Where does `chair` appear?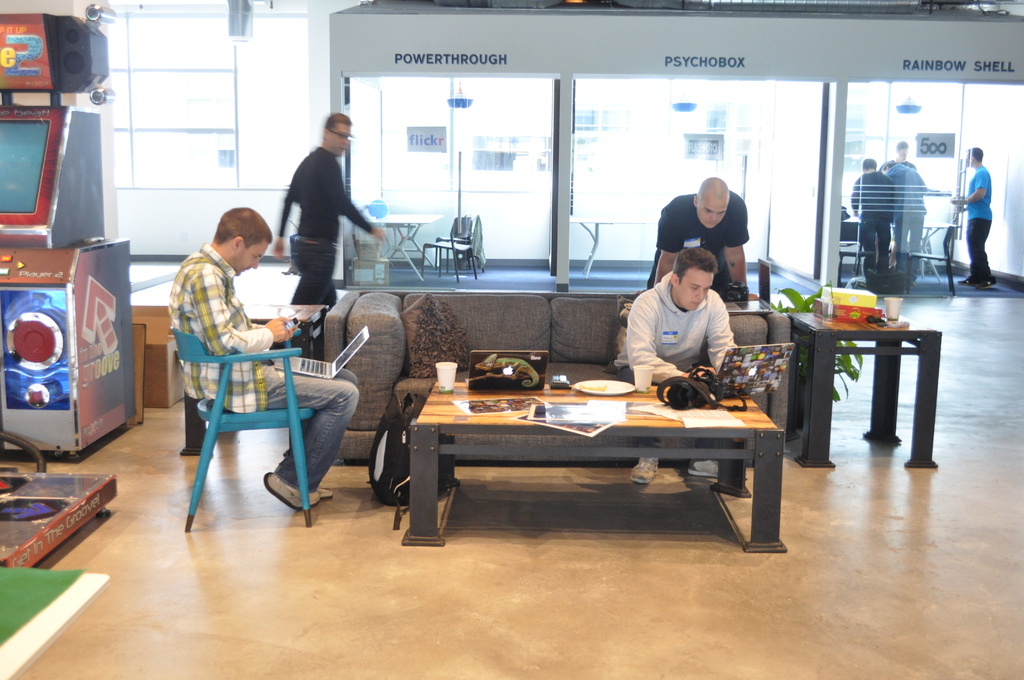
Appears at l=355, t=225, r=380, b=279.
